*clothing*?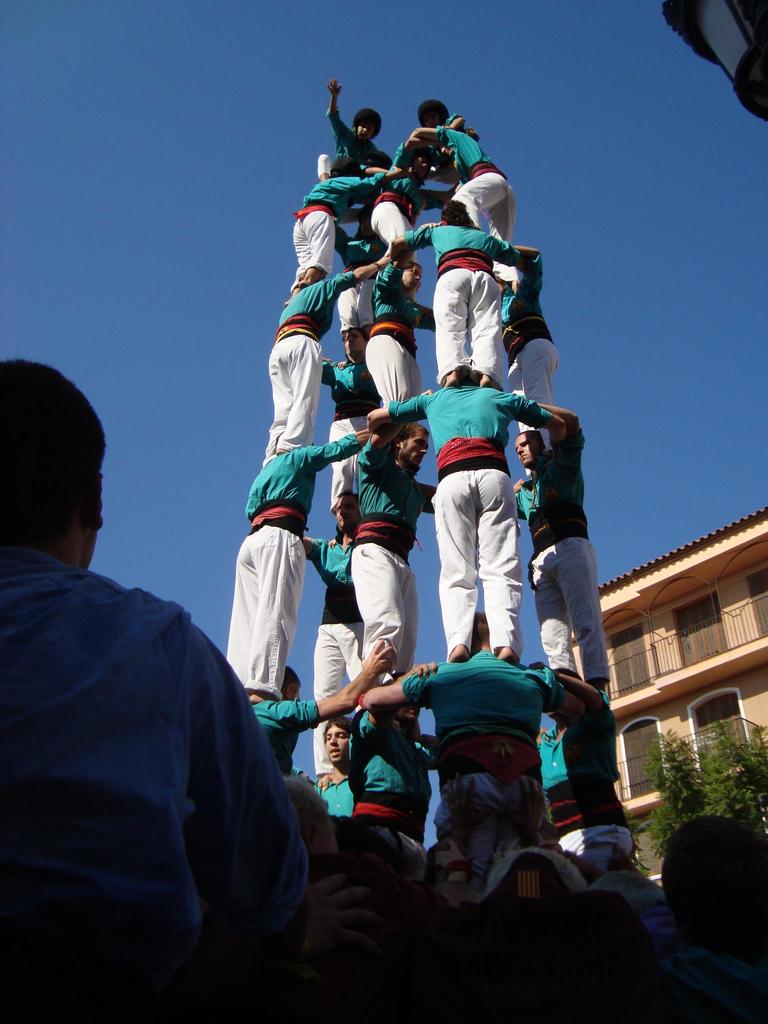
(353, 449, 437, 682)
